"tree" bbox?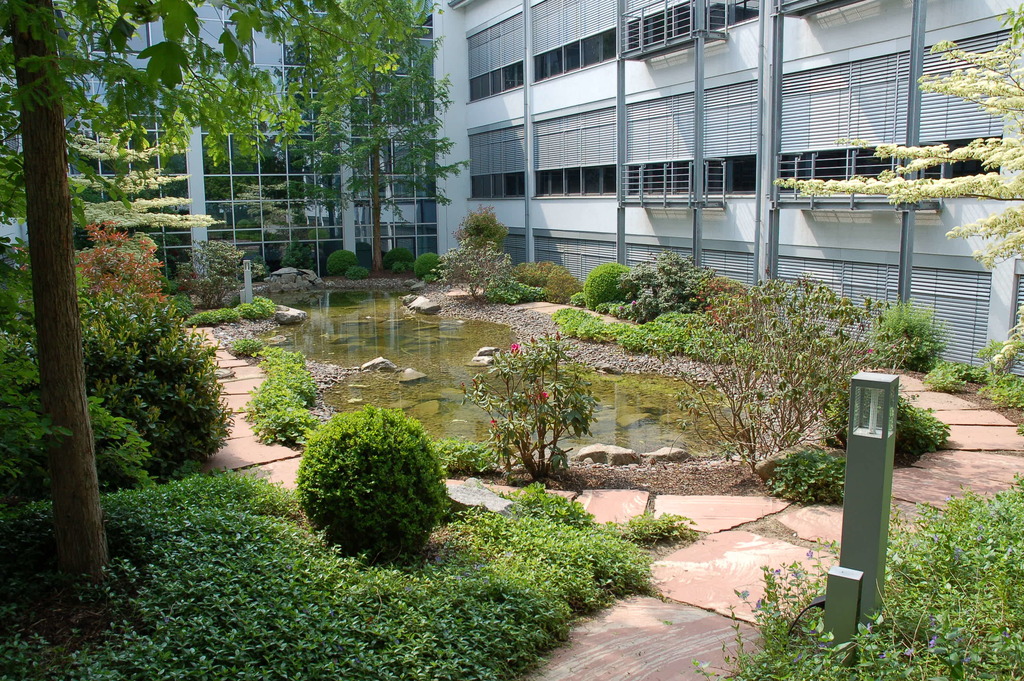
bbox=[766, 0, 1023, 456]
